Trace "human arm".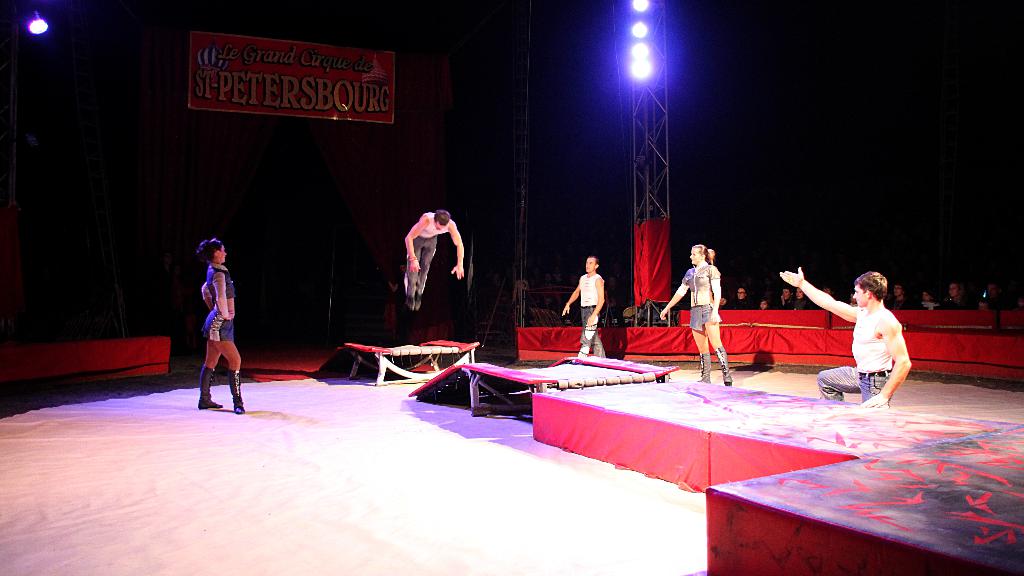
Traced to 650, 267, 696, 320.
